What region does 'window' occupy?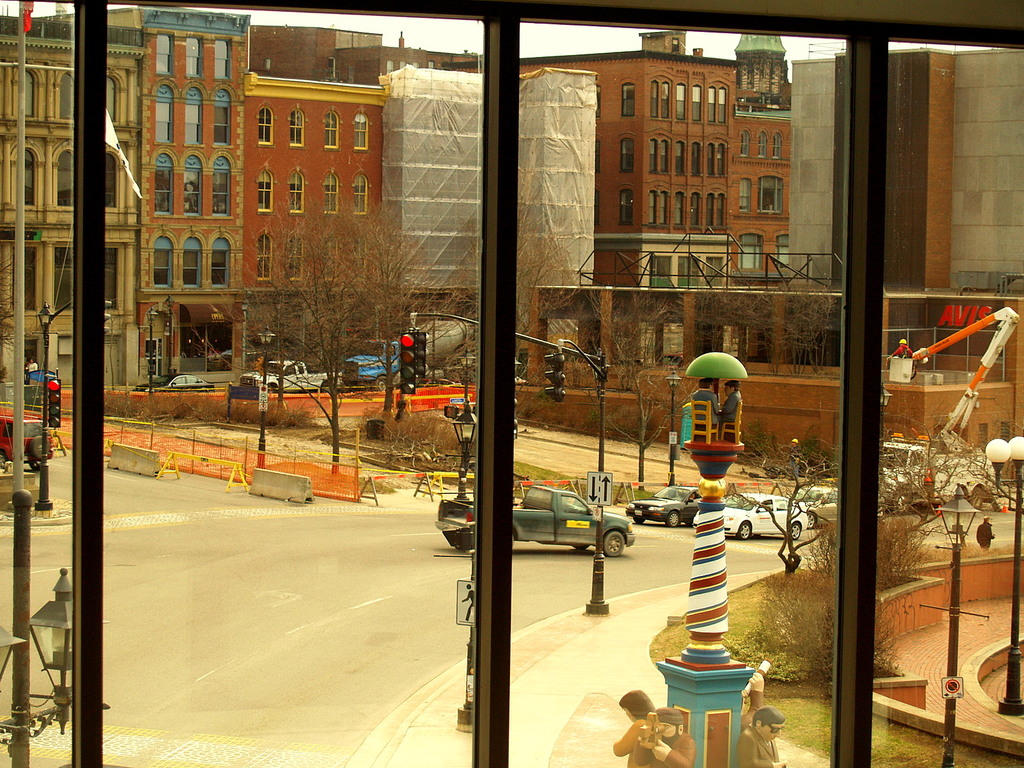
select_region(103, 246, 118, 309).
